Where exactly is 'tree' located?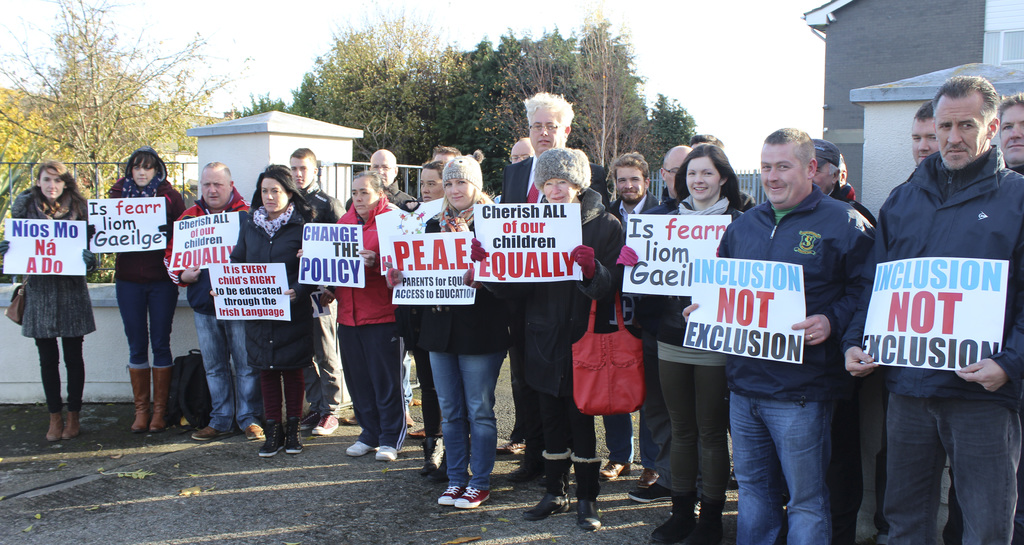
Its bounding box is crop(236, 9, 694, 198).
